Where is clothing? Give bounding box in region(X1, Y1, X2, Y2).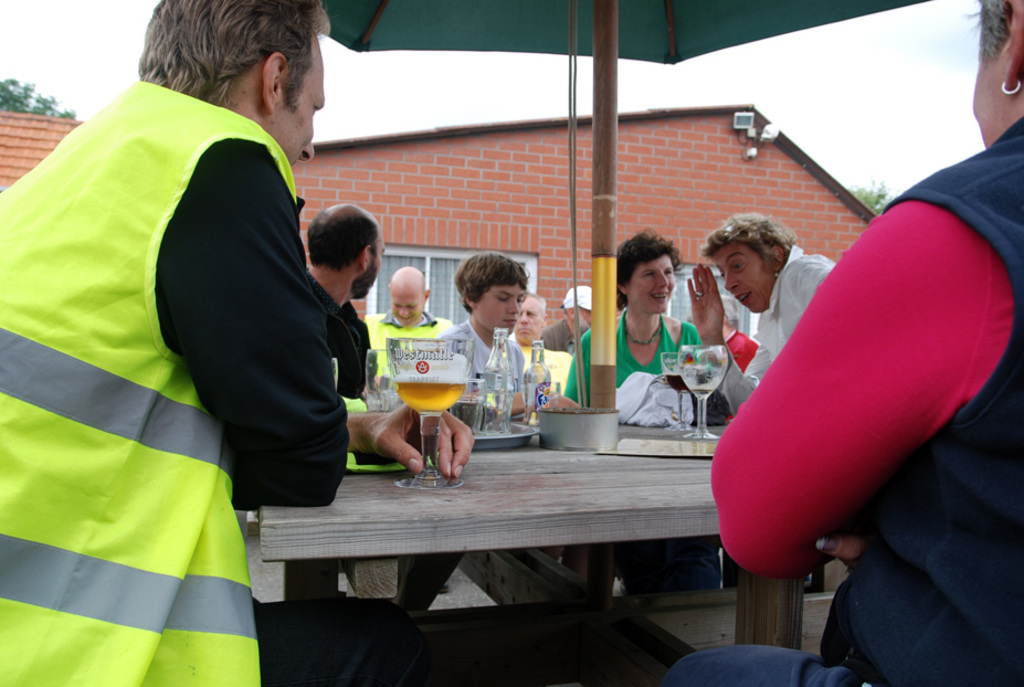
region(716, 245, 840, 410).
